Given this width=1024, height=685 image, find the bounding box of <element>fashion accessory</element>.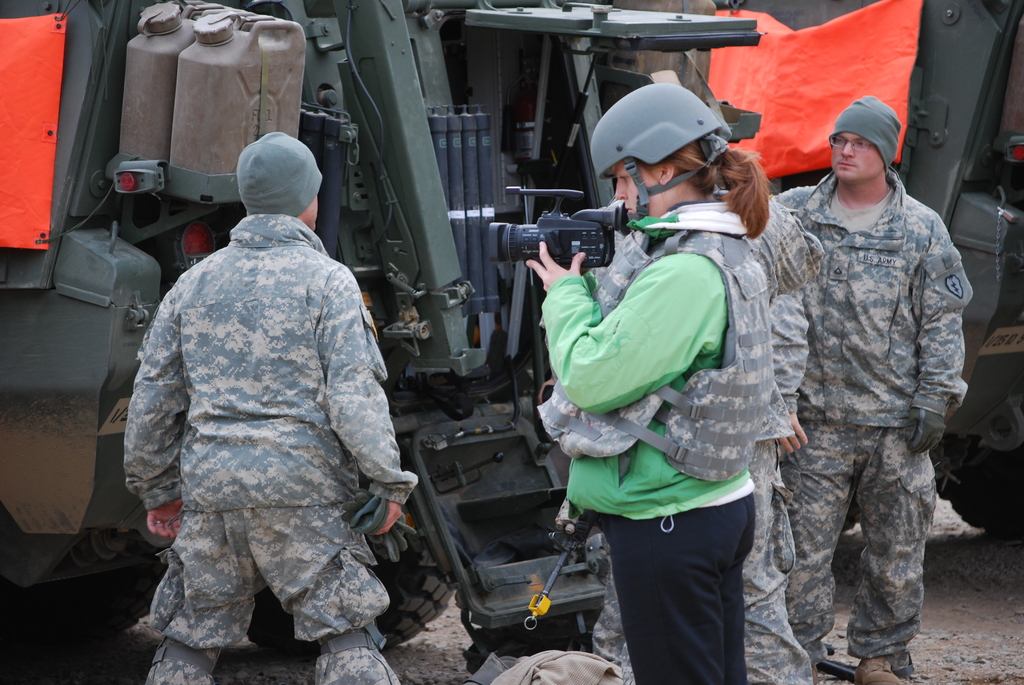
select_region(851, 657, 900, 684).
